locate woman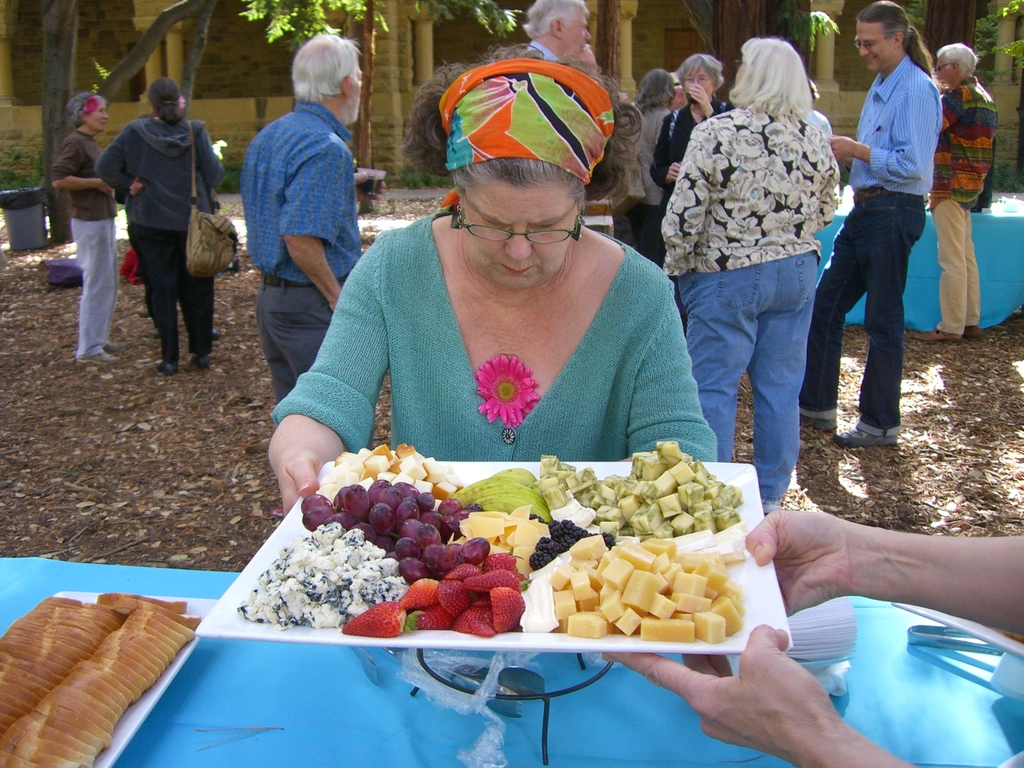
bbox=(92, 77, 226, 377)
